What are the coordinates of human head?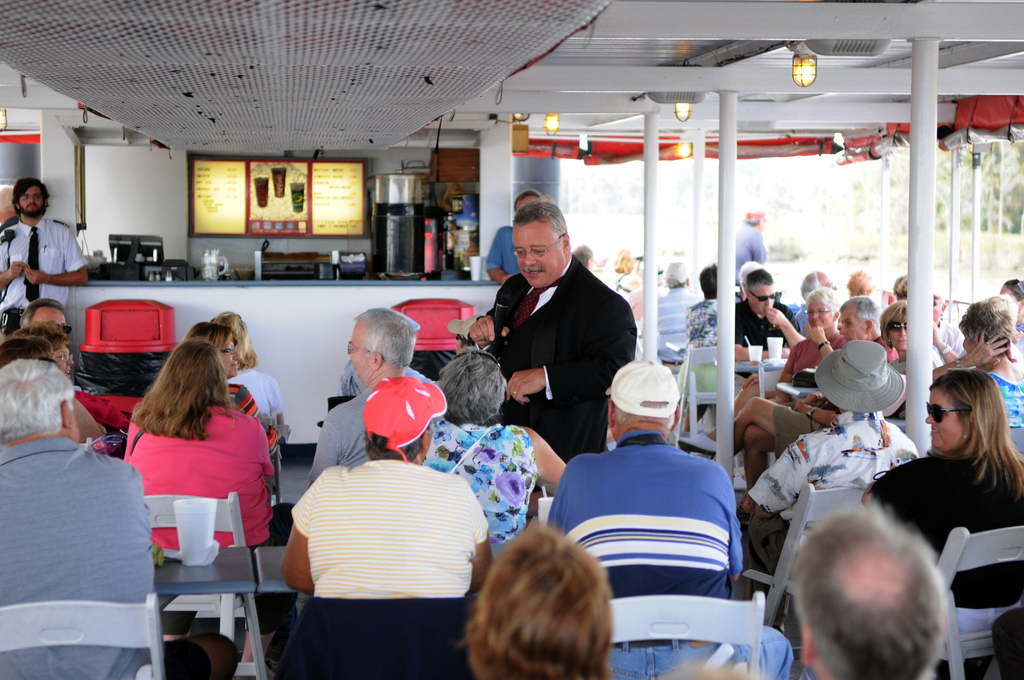
BBox(807, 289, 837, 331).
